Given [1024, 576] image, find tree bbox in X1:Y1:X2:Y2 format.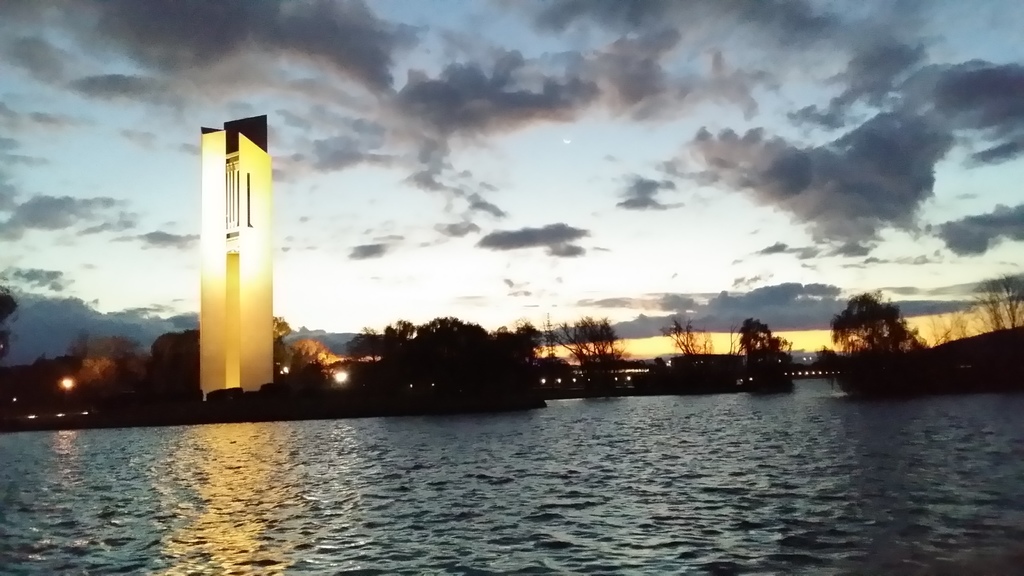
737:312:803:374.
